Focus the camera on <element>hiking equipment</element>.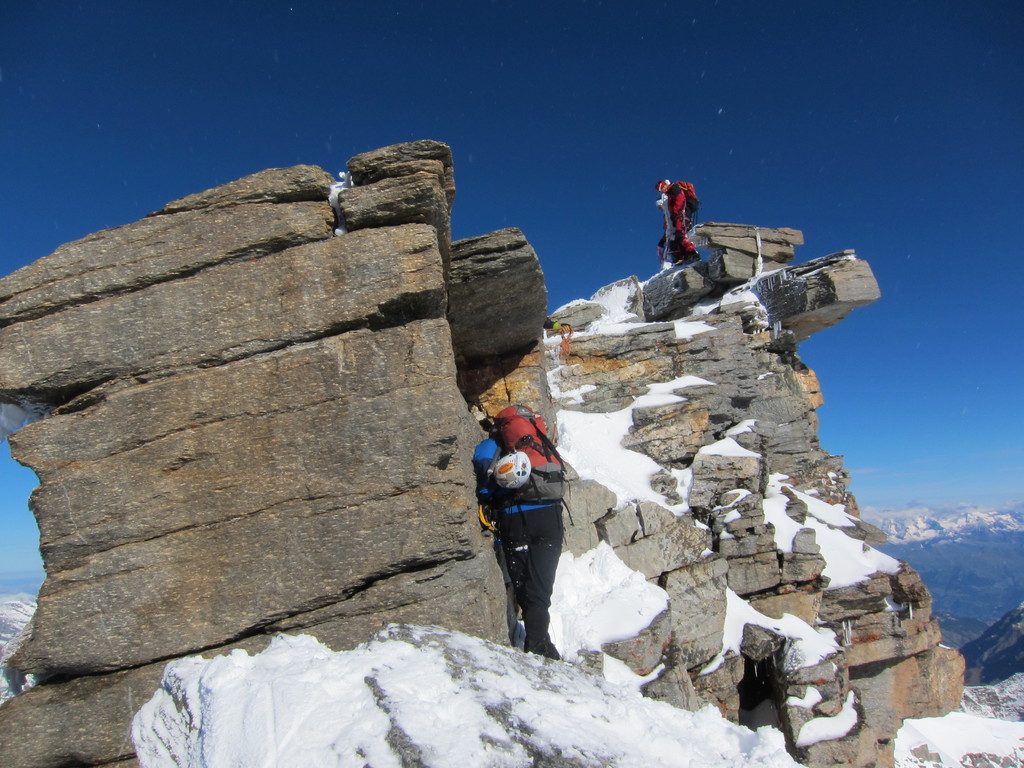
Focus region: l=678, t=250, r=703, b=266.
